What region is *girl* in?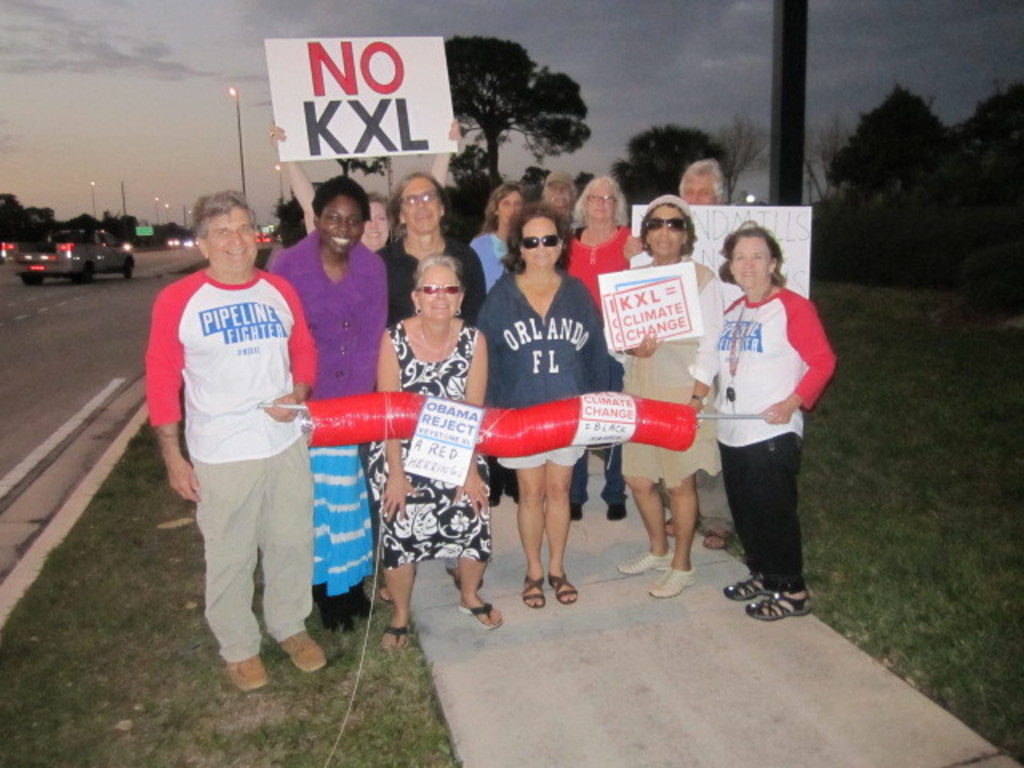
477, 202, 611, 606.
